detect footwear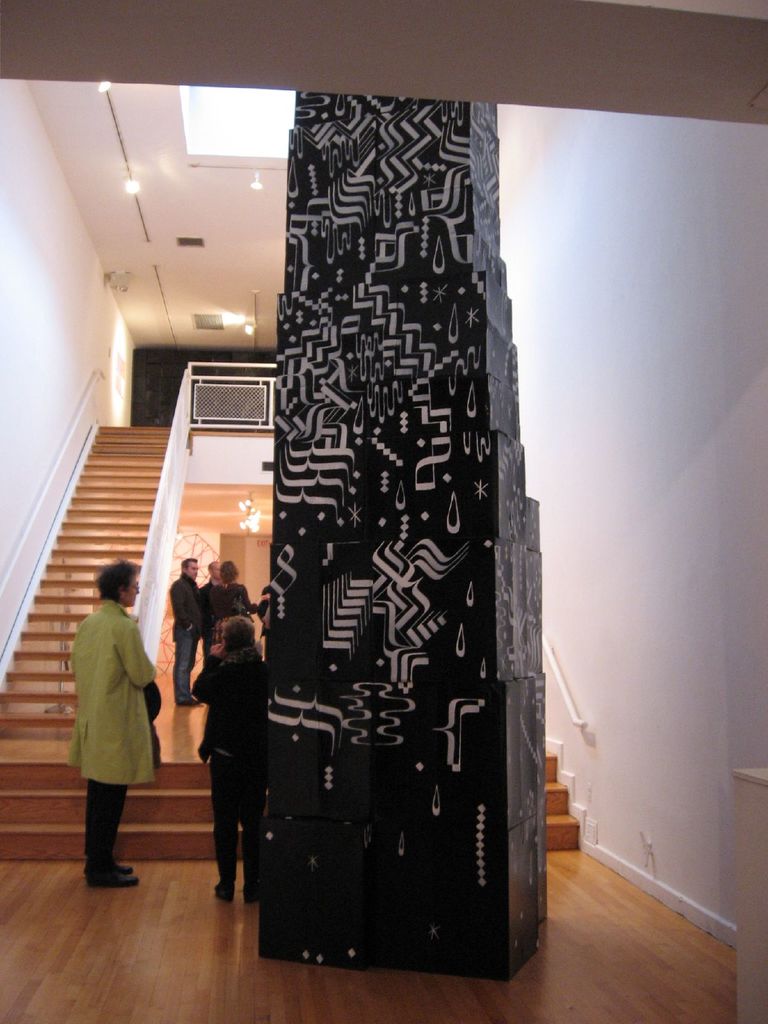
box=[174, 699, 204, 708]
